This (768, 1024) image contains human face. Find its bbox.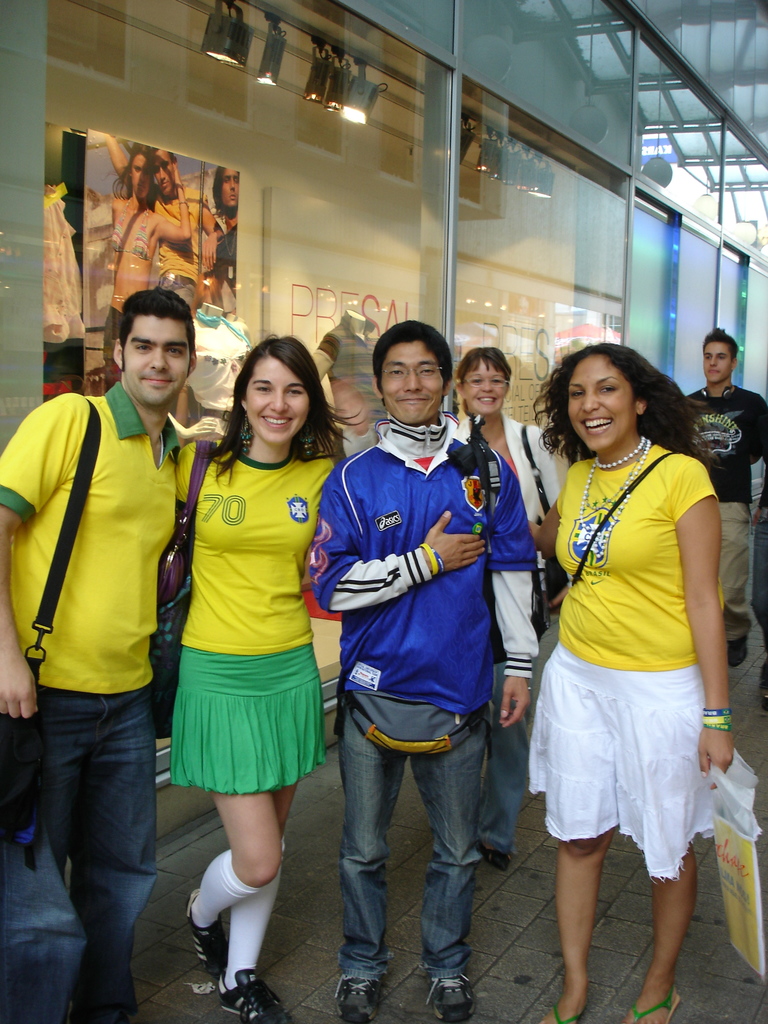
[461,358,508,419].
